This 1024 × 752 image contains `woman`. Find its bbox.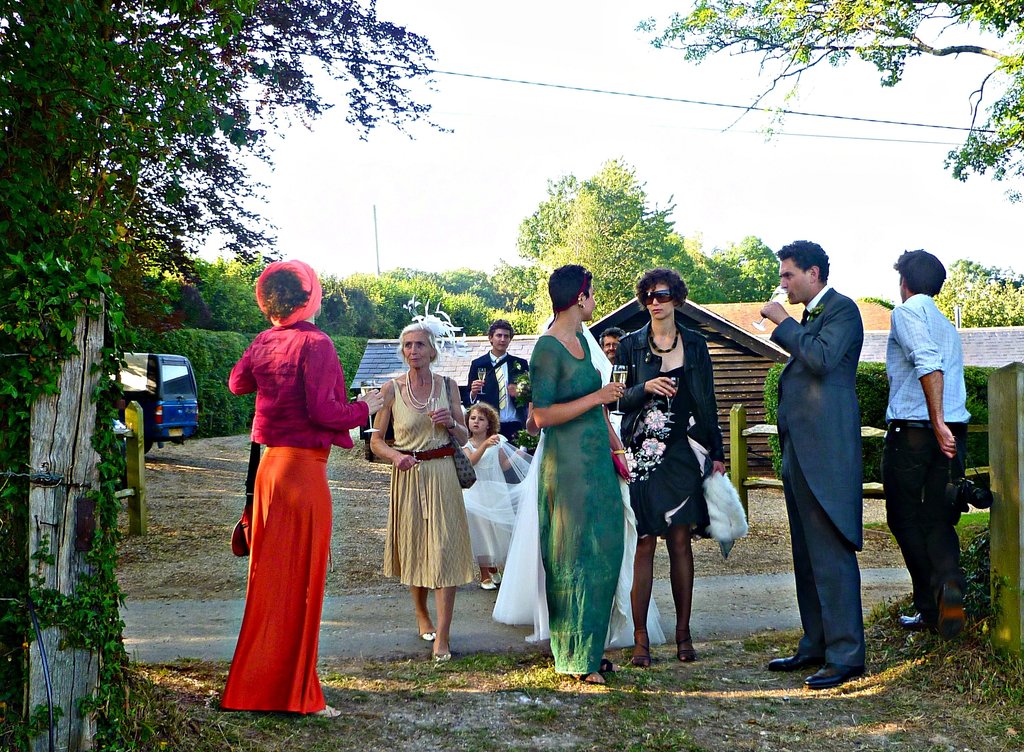
[x1=494, y1=319, x2=666, y2=648].
